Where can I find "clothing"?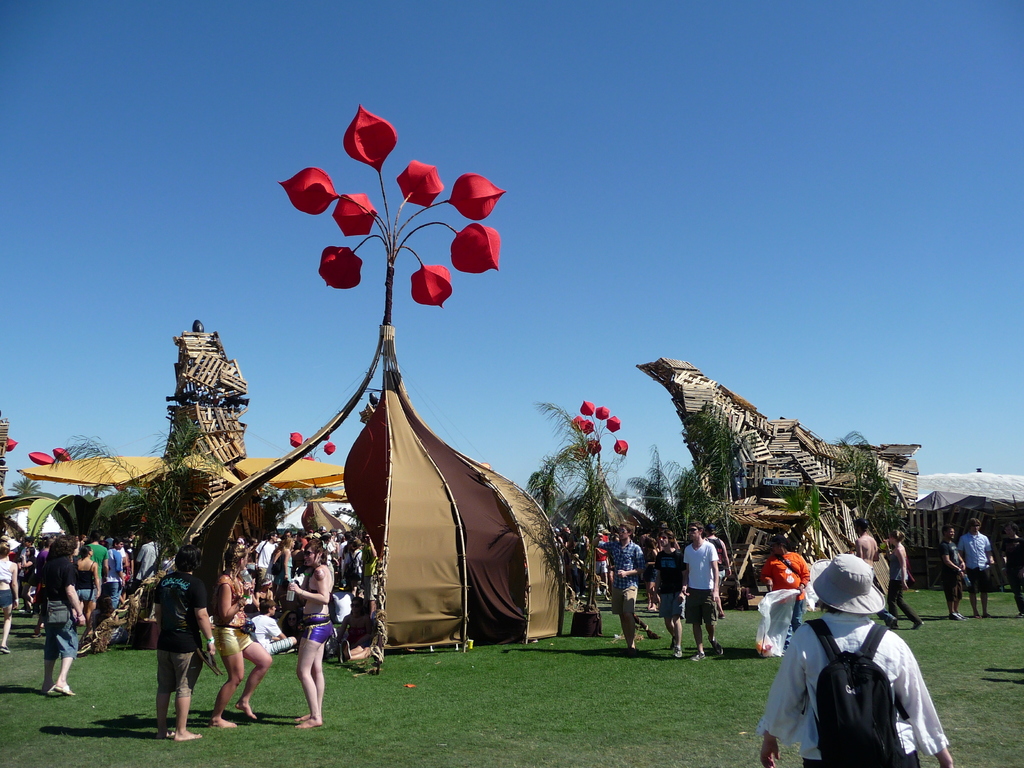
You can find it at left=885, top=550, right=916, bottom=624.
